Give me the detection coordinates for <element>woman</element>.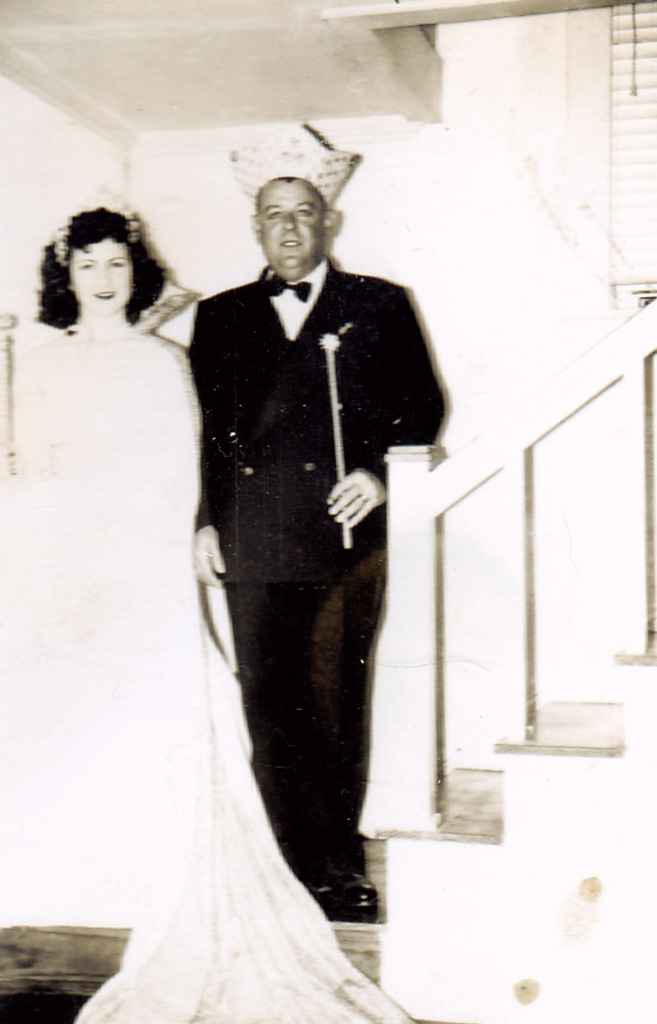
bbox=(75, 168, 465, 1016).
